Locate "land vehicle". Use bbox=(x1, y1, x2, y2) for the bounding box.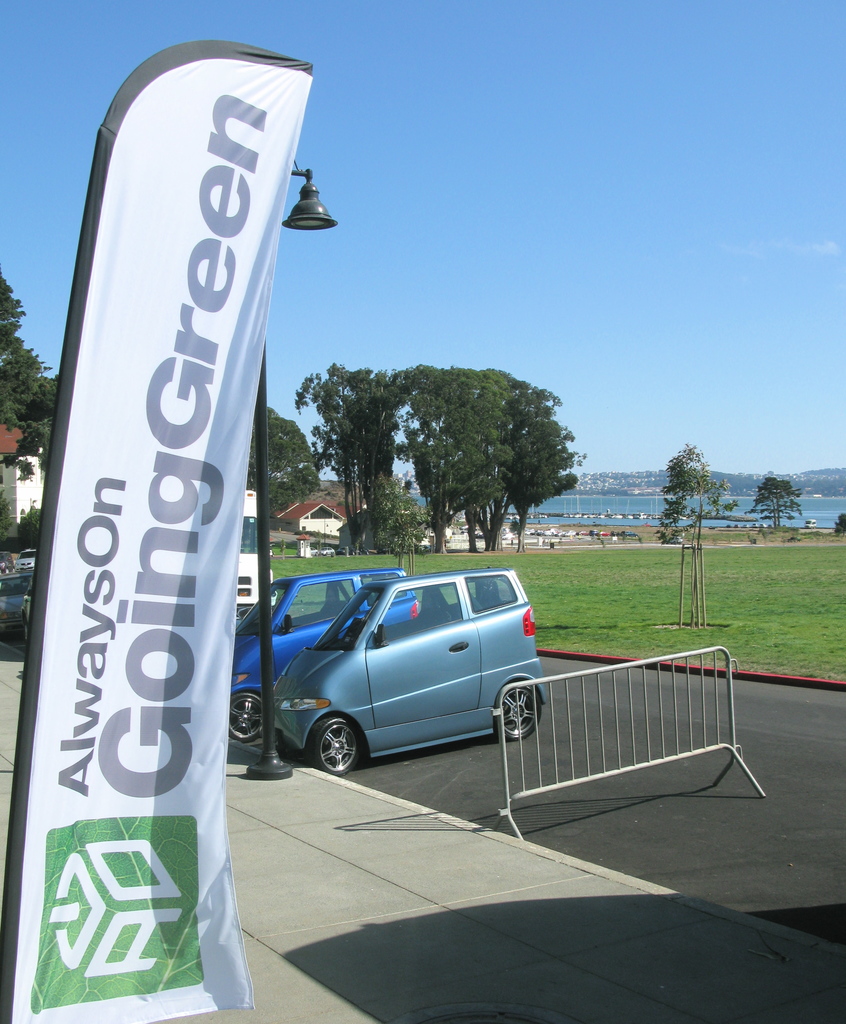
bbox=(804, 516, 818, 531).
